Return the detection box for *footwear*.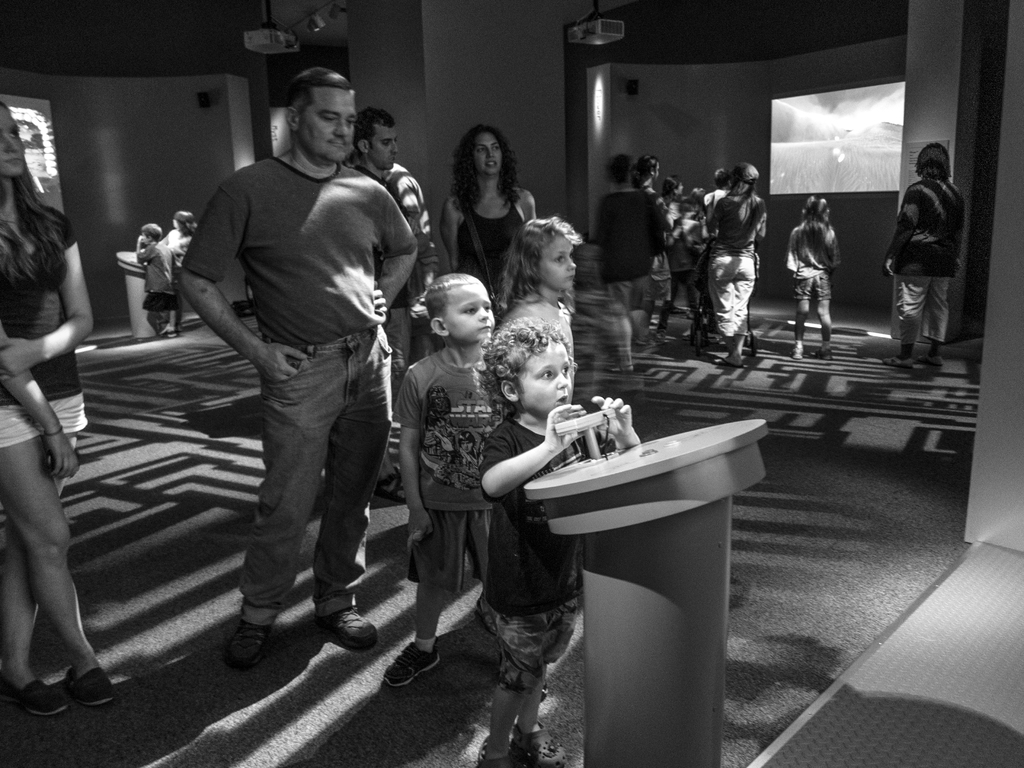
BBox(380, 637, 445, 689).
